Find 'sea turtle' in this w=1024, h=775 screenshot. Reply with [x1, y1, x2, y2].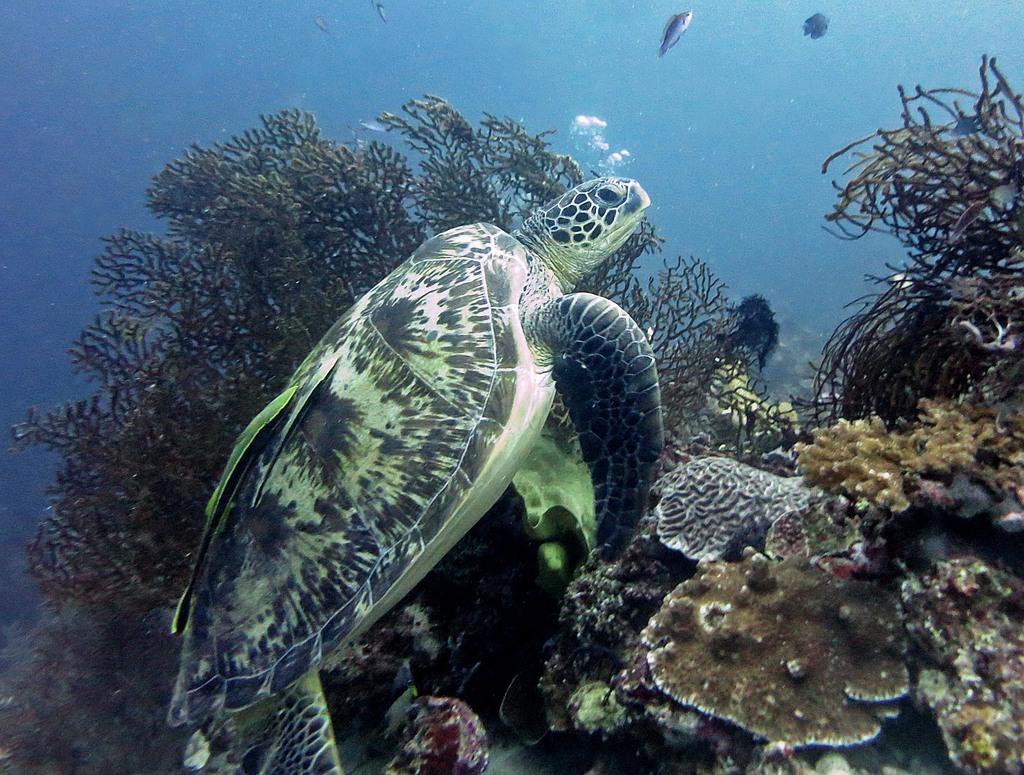
[166, 165, 674, 774].
